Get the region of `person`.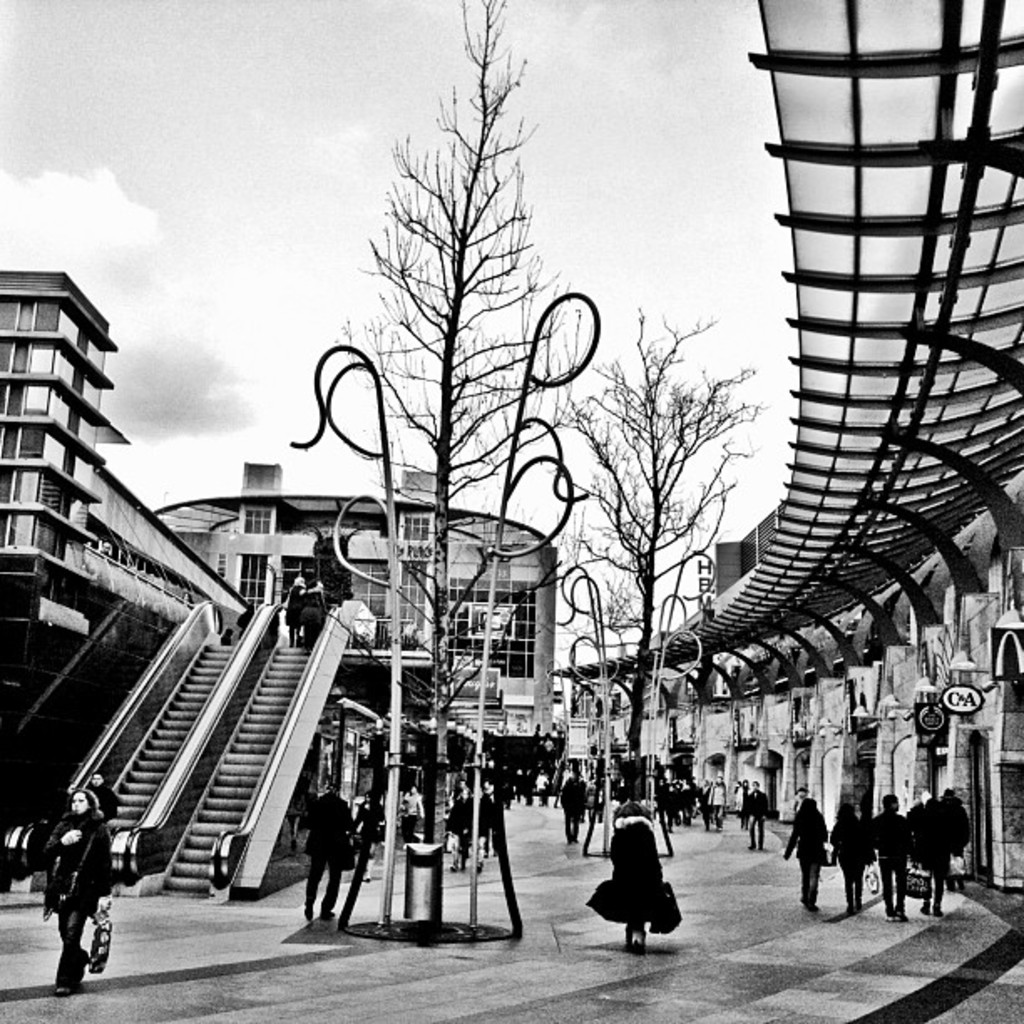
x1=567 y1=770 x2=591 y2=842.
